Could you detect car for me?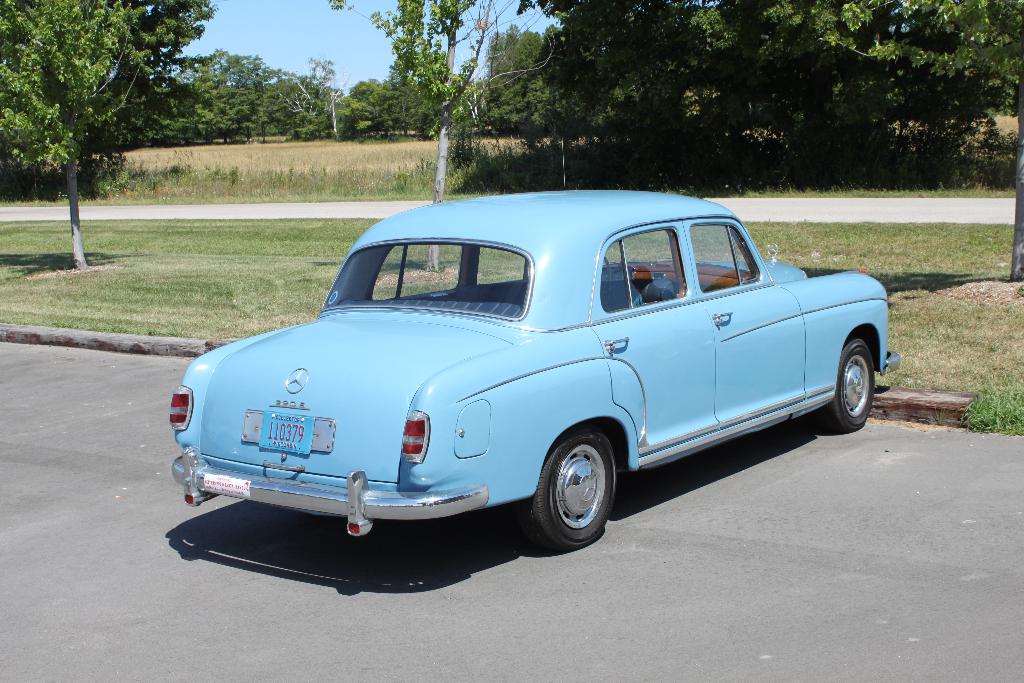
Detection result: pyautogui.locateOnScreen(168, 183, 904, 551).
